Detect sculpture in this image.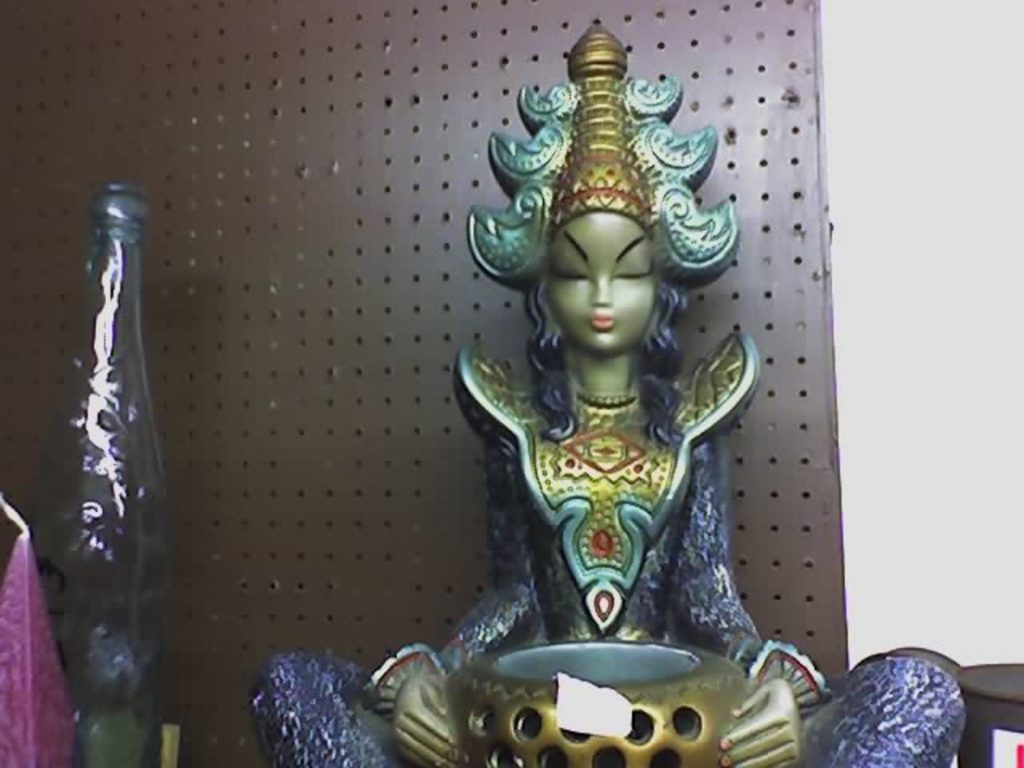
Detection: (238,13,974,766).
